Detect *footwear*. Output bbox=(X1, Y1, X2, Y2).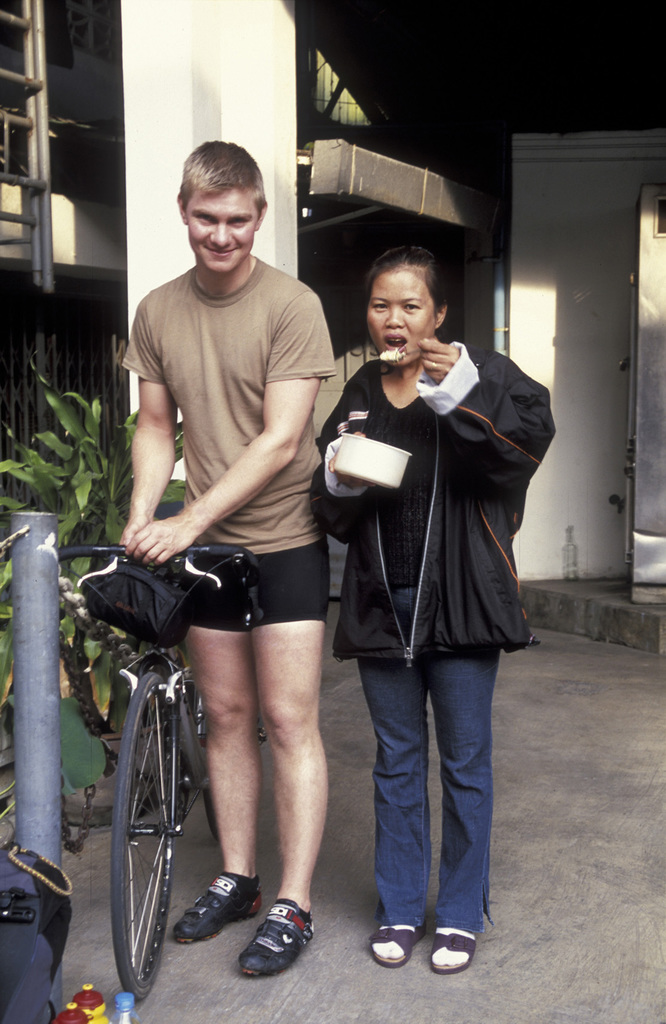
bbox=(364, 925, 426, 968).
